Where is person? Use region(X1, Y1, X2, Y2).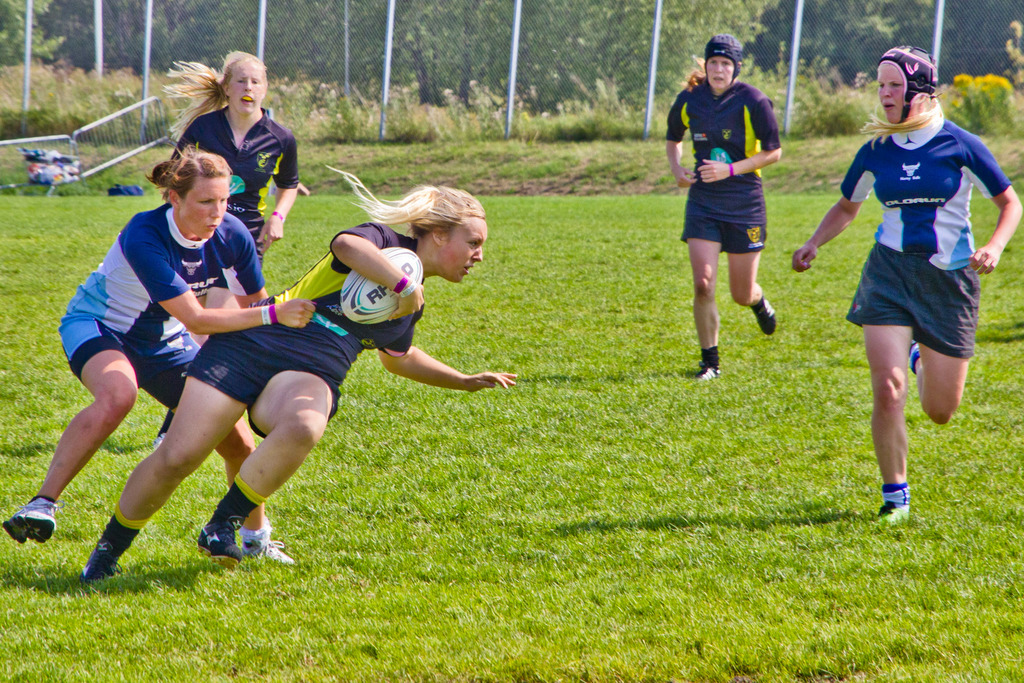
region(788, 44, 1017, 524).
